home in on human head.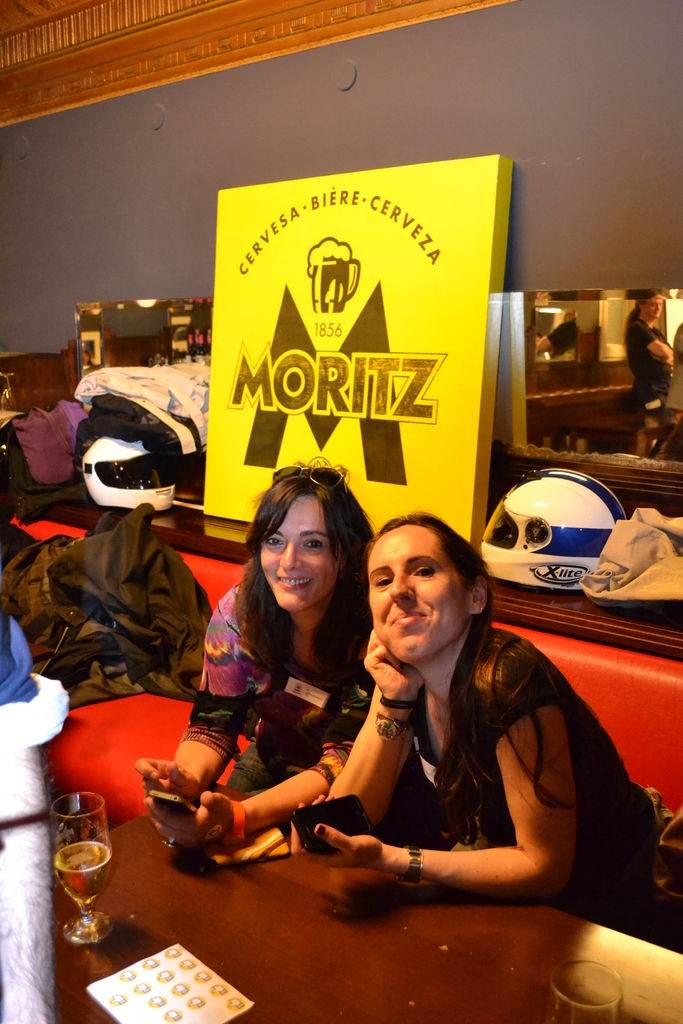
Homed in at (247,456,380,622).
